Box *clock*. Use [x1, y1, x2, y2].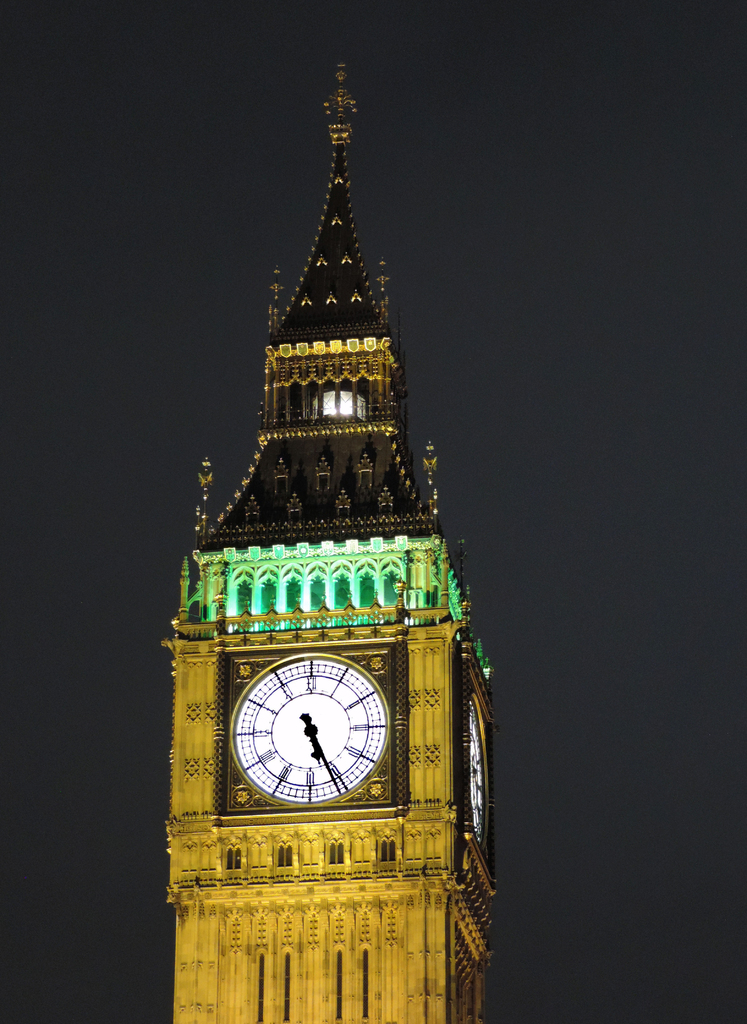
[211, 662, 402, 829].
